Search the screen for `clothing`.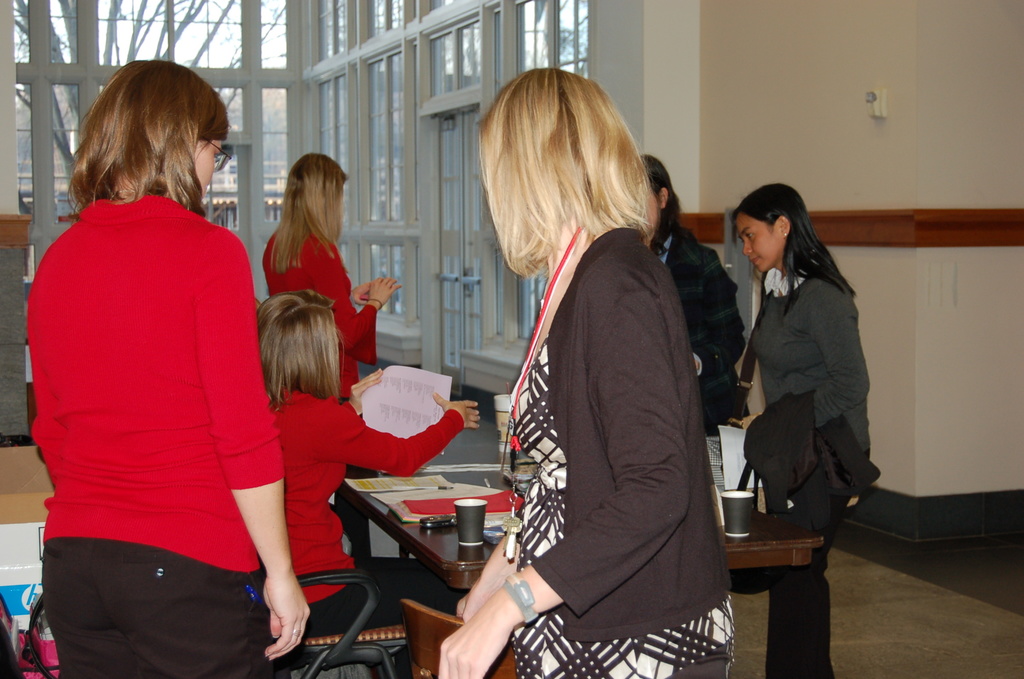
Found at <region>257, 204, 390, 398</region>.
